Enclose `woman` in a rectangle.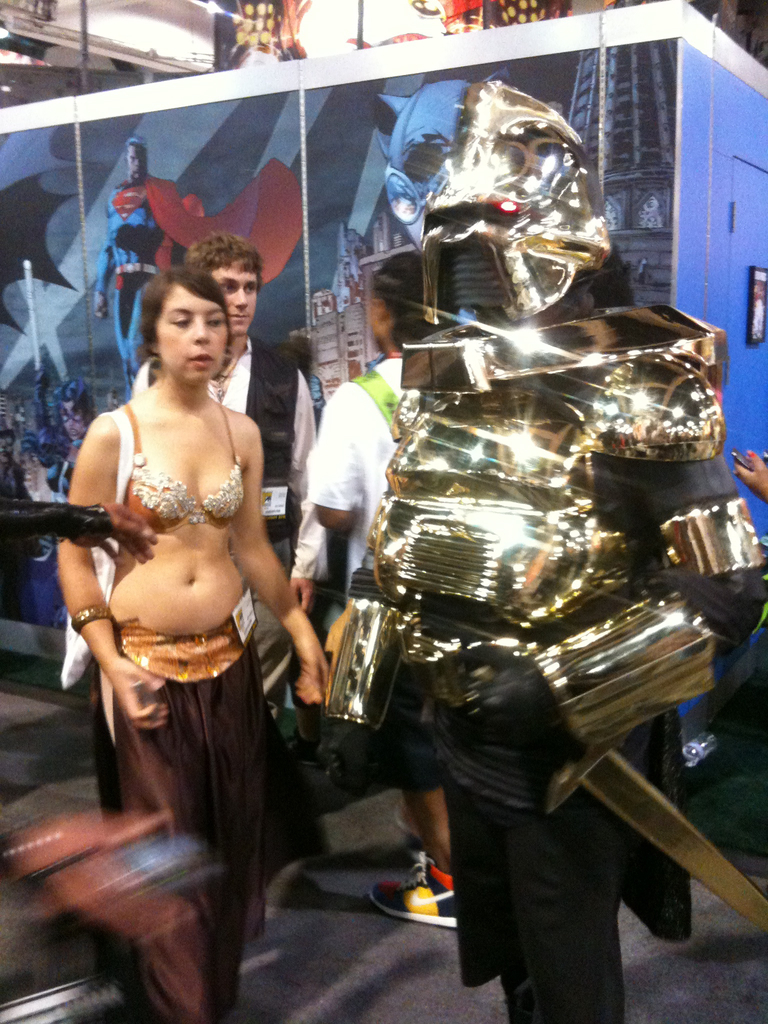
43 237 320 961.
